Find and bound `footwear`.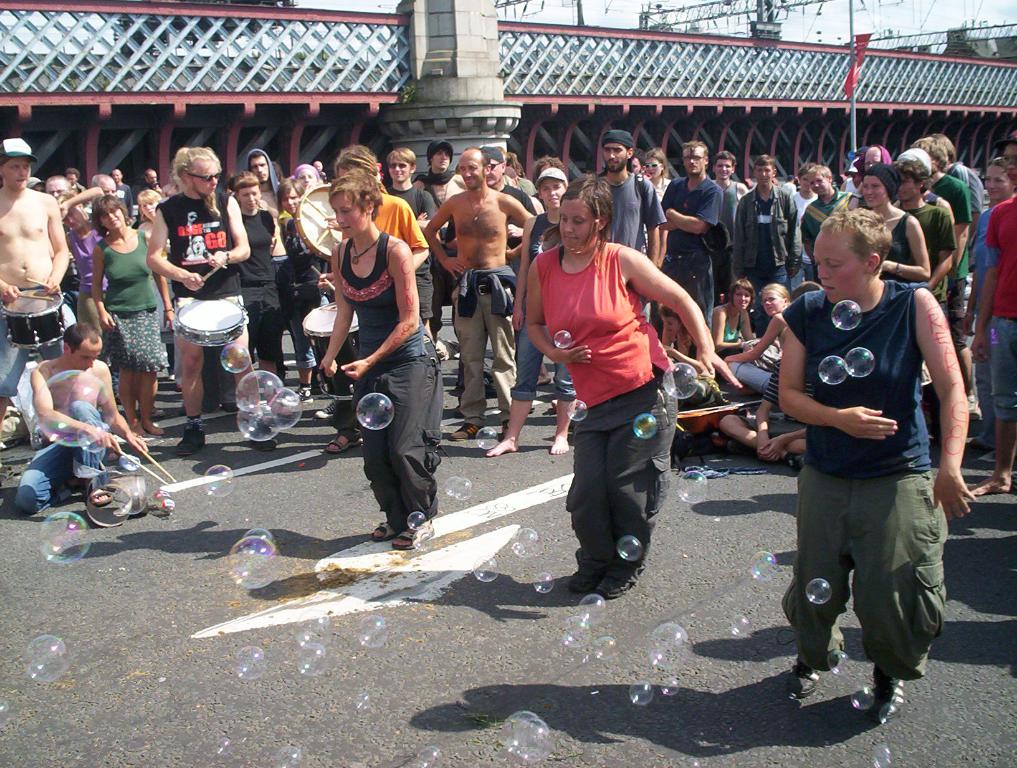
Bound: box(174, 426, 208, 459).
